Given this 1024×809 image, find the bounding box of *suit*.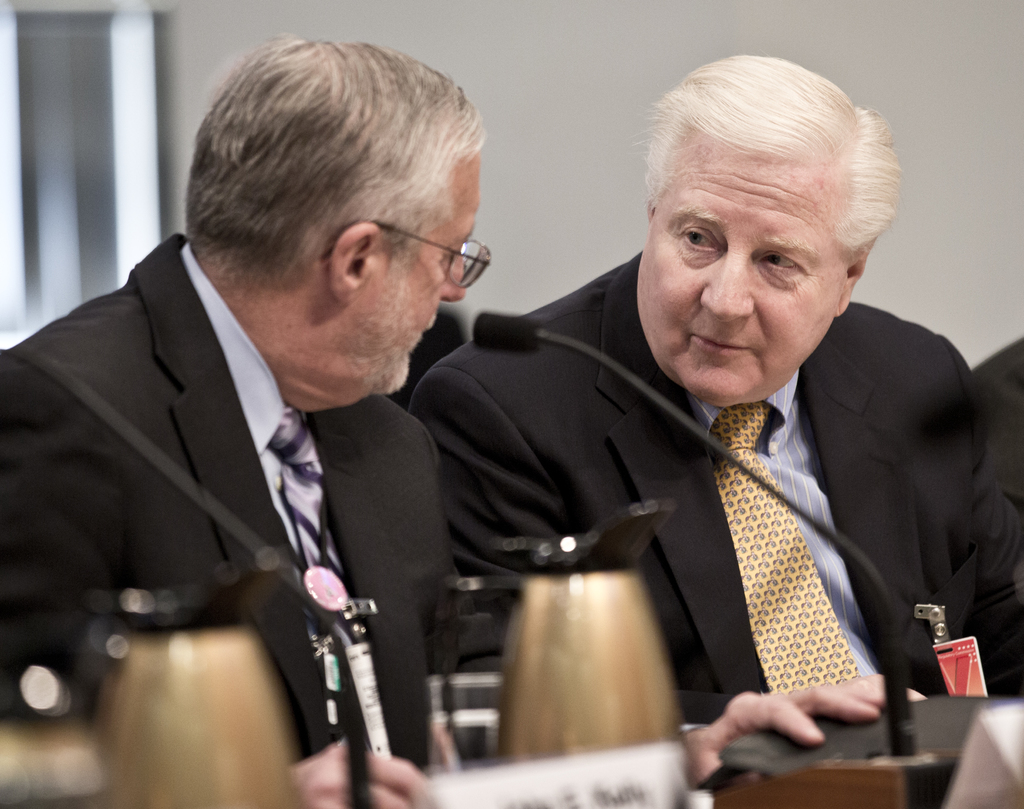
[left=0, top=222, right=449, bottom=769].
